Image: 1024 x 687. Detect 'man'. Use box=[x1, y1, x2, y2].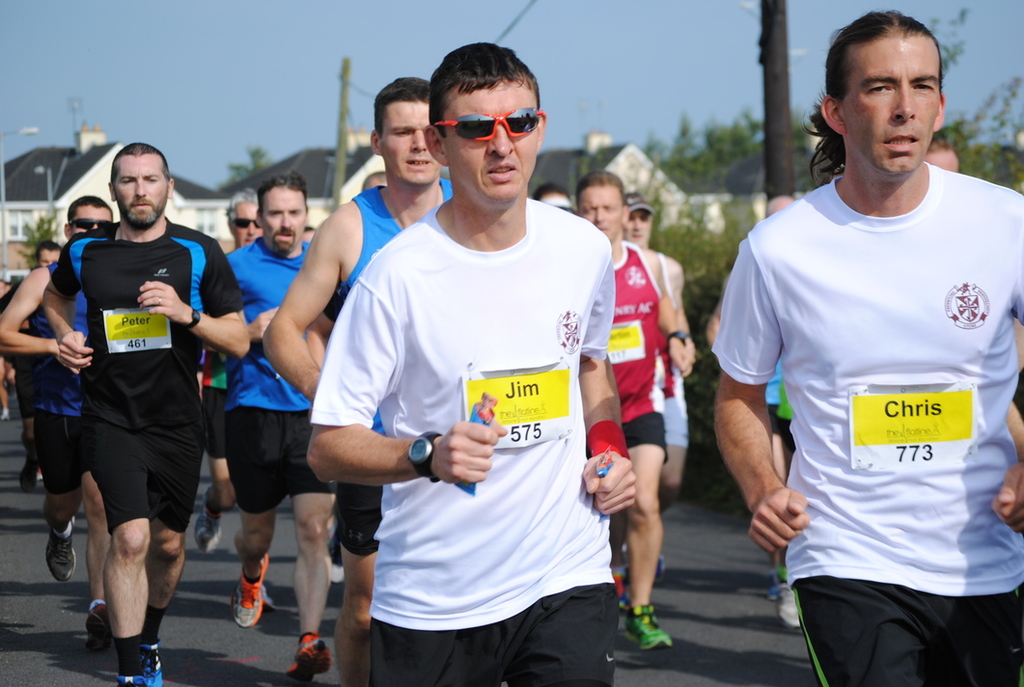
box=[225, 176, 307, 683].
